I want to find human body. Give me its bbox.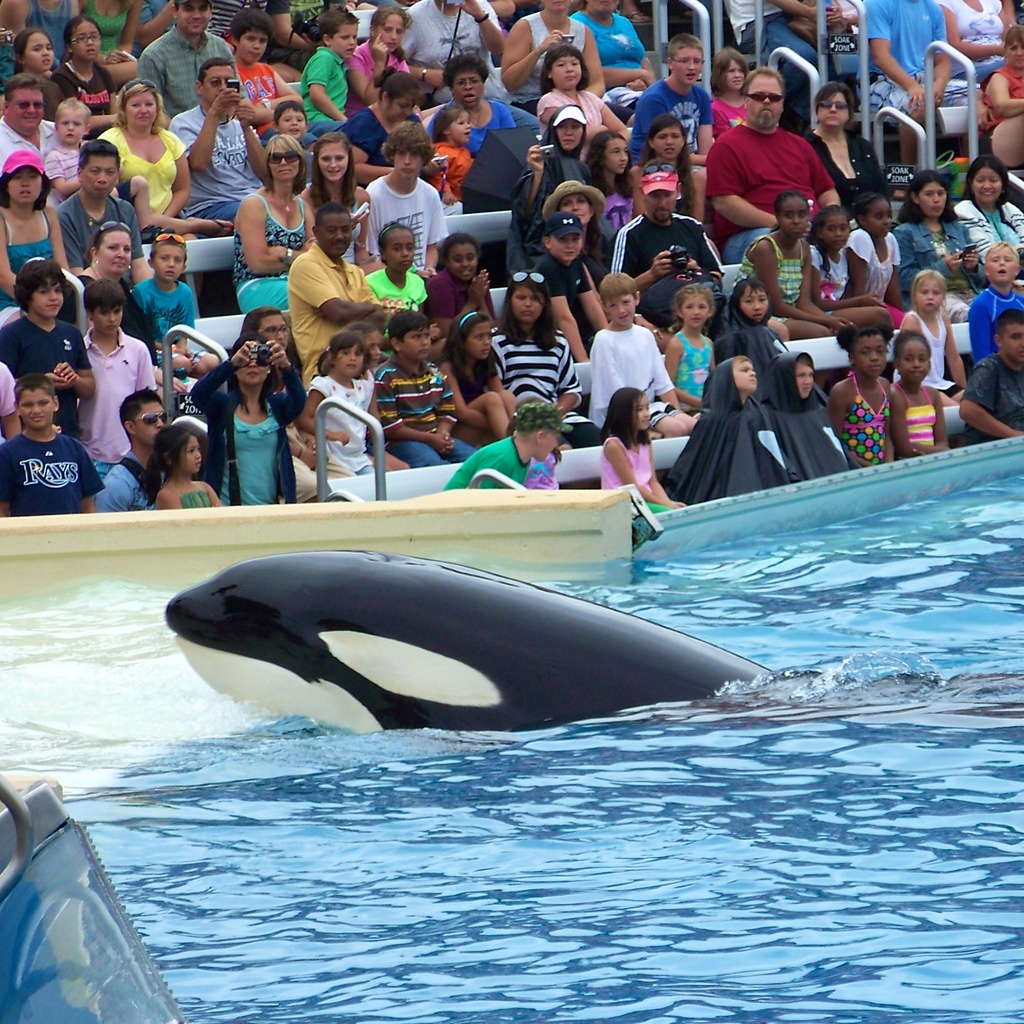
bbox=(347, 12, 406, 108).
